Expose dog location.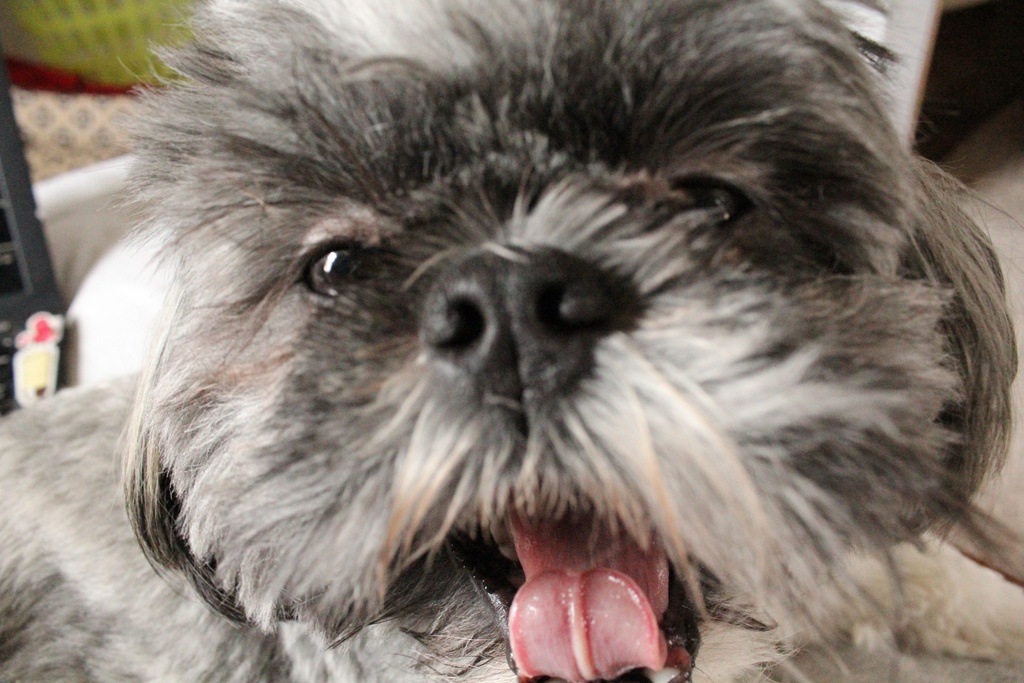
Exposed at box=[0, 0, 1023, 682].
